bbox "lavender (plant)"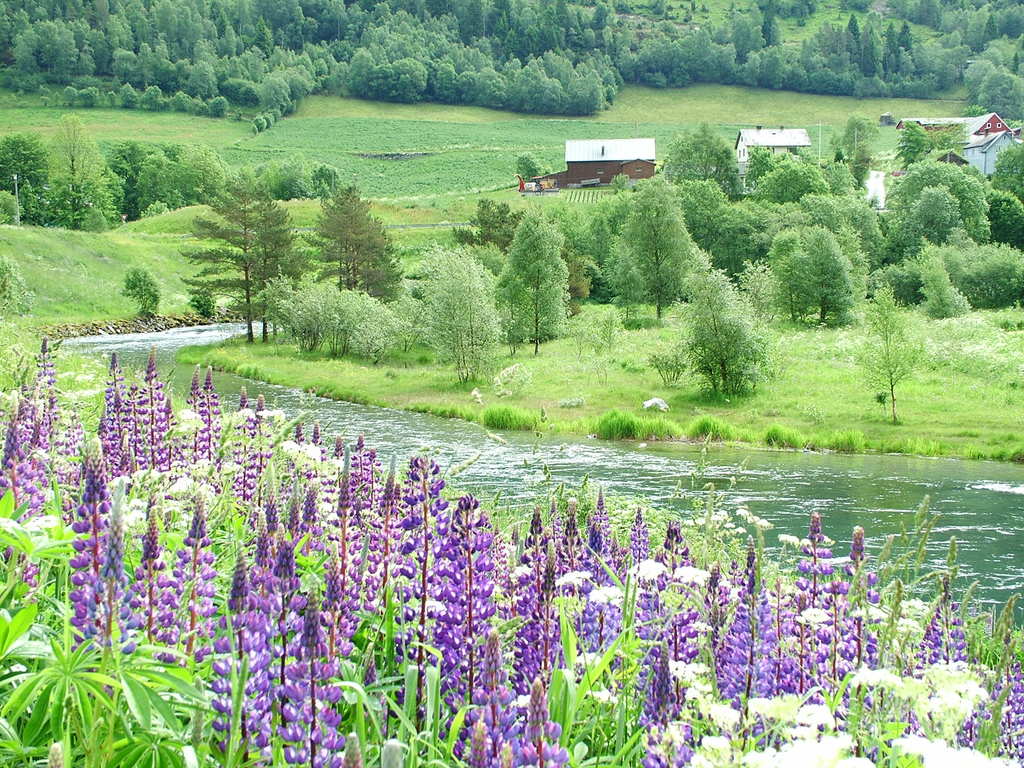
bbox=(365, 457, 412, 644)
